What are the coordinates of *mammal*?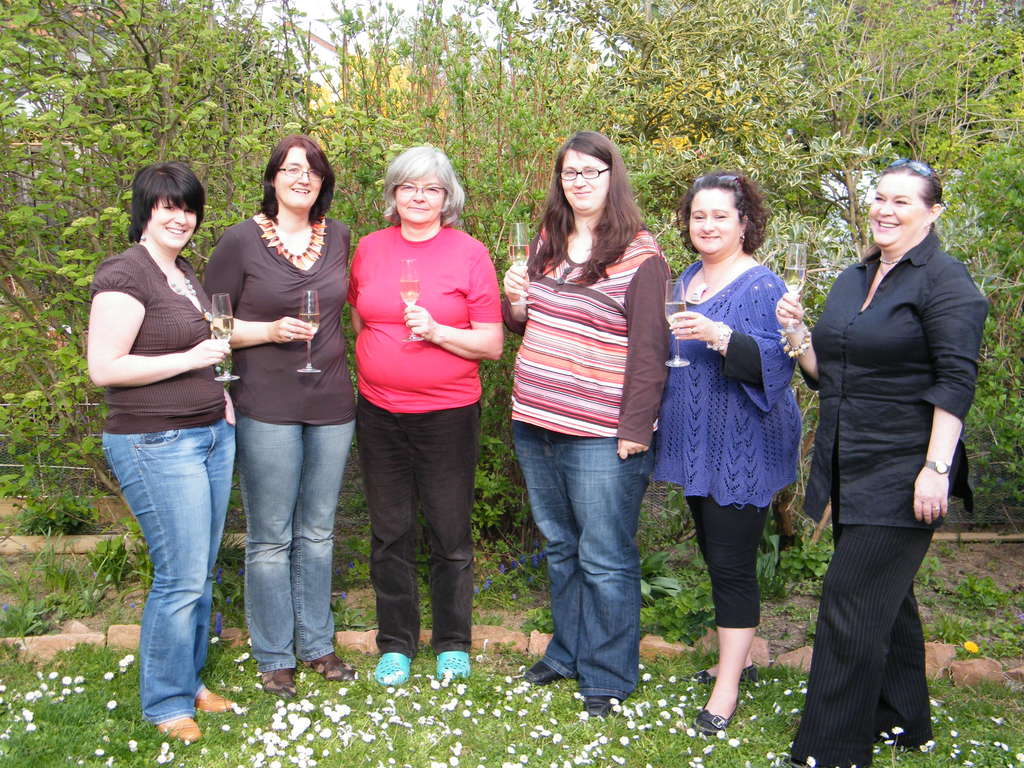
bbox=(646, 170, 805, 735).
